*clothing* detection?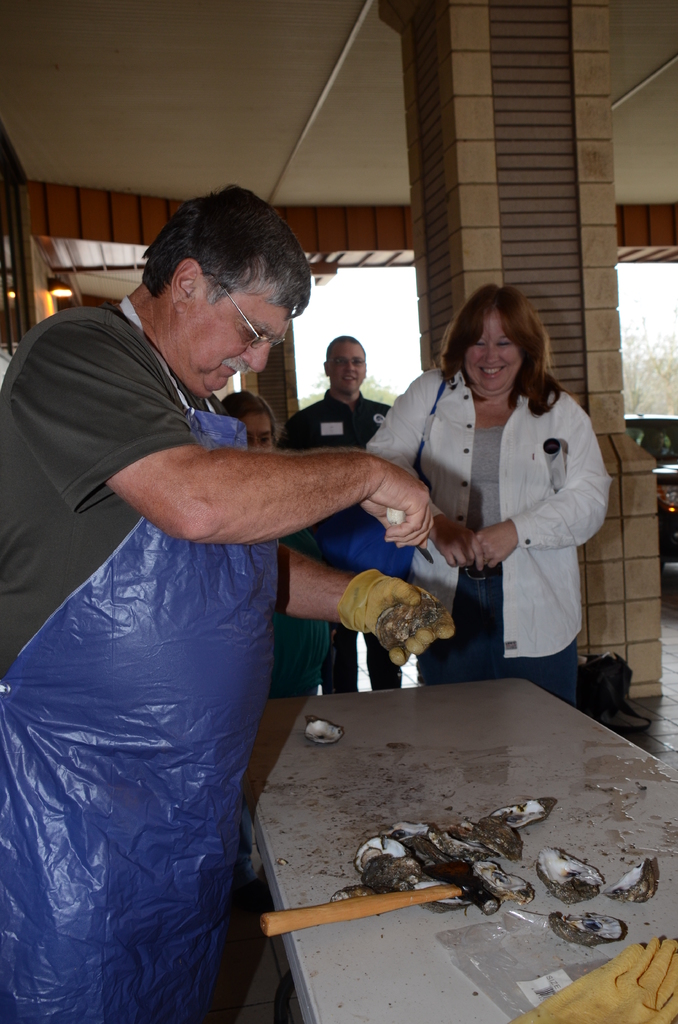
(0, 292, 284, 1023)
